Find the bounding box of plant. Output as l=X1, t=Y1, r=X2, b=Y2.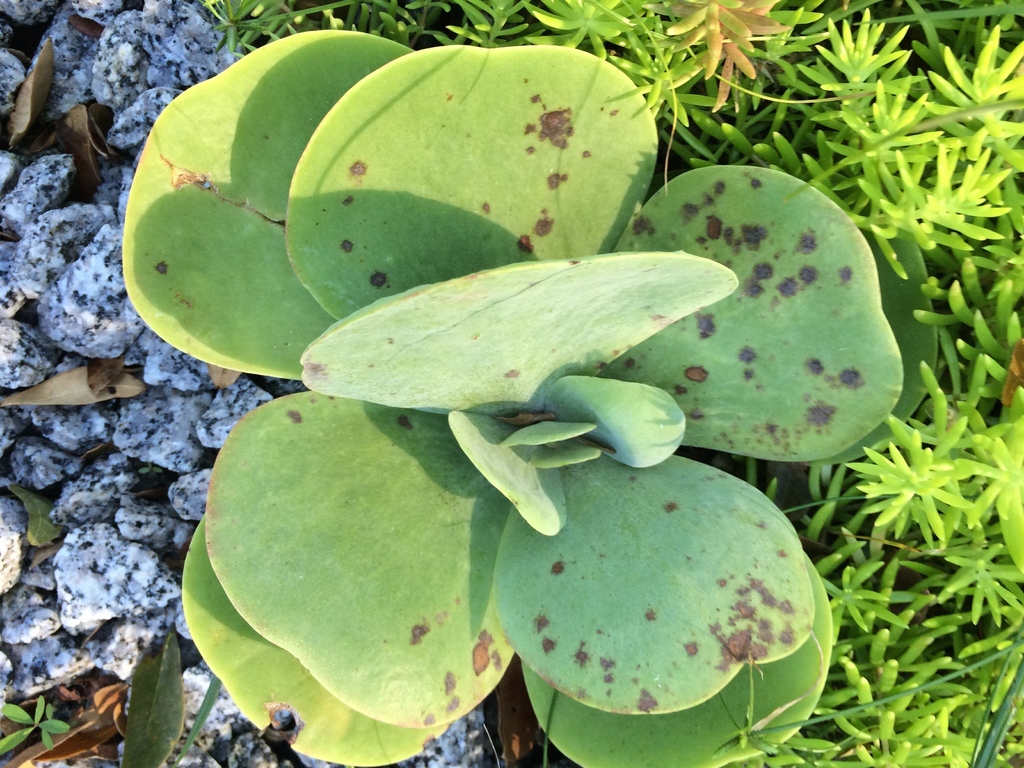
l=181, t=672, r=223, b=756.
